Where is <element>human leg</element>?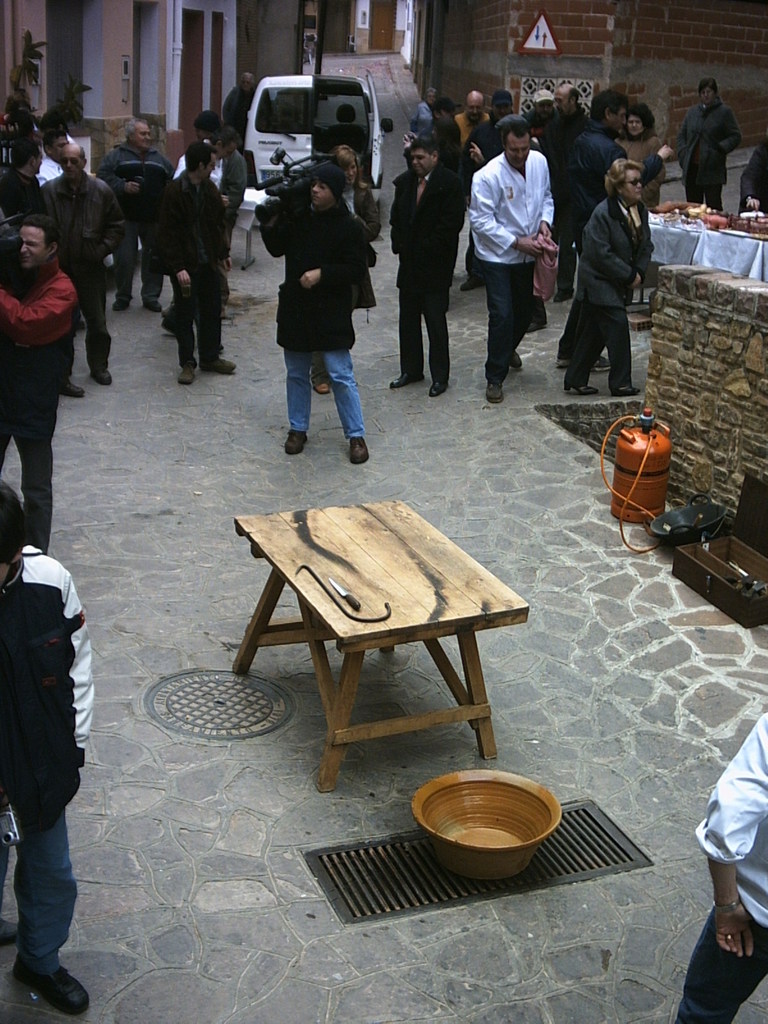
[140,226,164,310].
